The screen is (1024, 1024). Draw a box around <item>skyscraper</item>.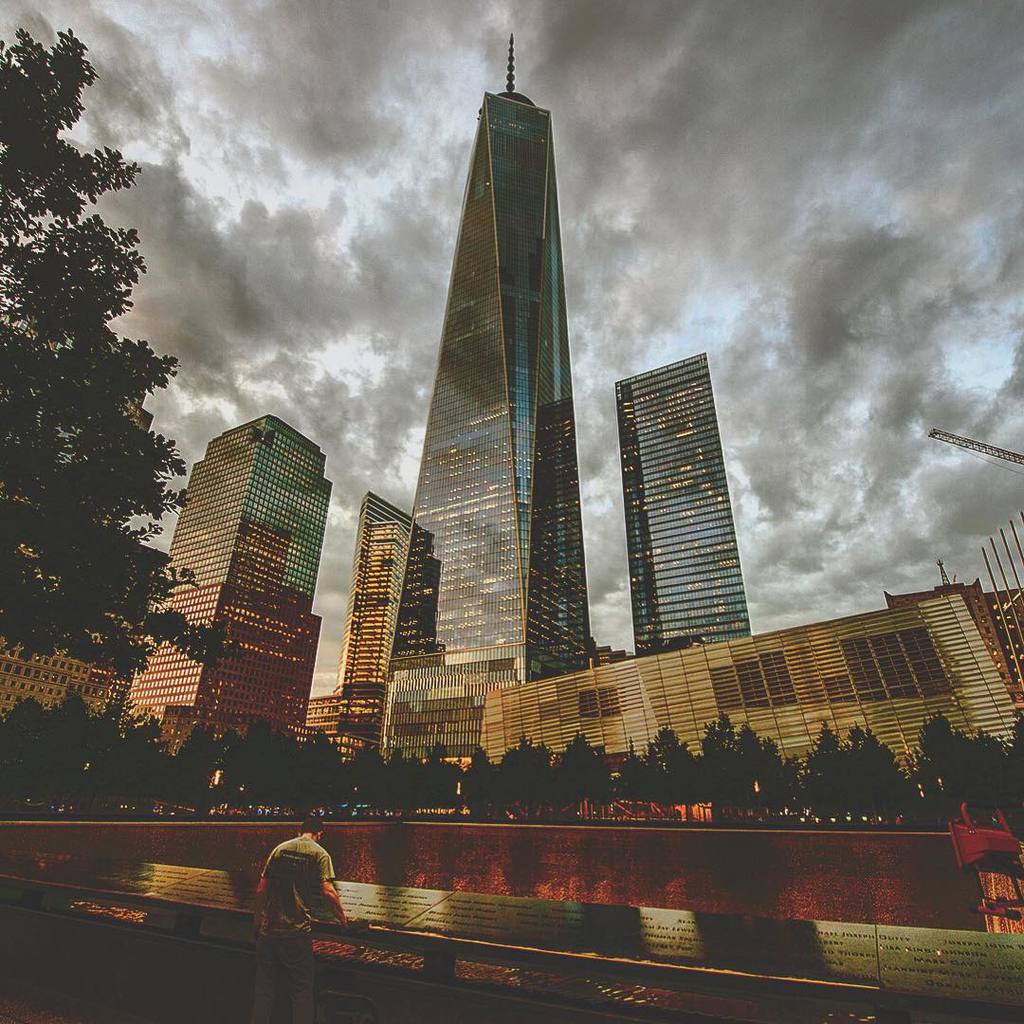
<bbox>302, 497, 415, 768</bbox>.
